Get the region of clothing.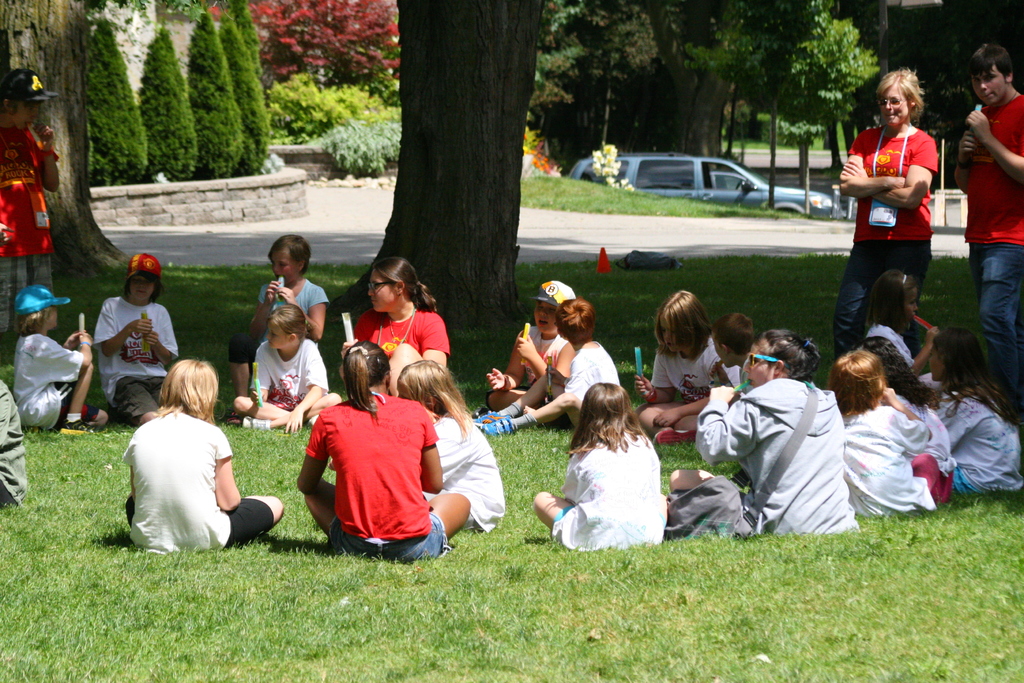
pyautogui.locateOnScreen(506, 317, 572, 391).
